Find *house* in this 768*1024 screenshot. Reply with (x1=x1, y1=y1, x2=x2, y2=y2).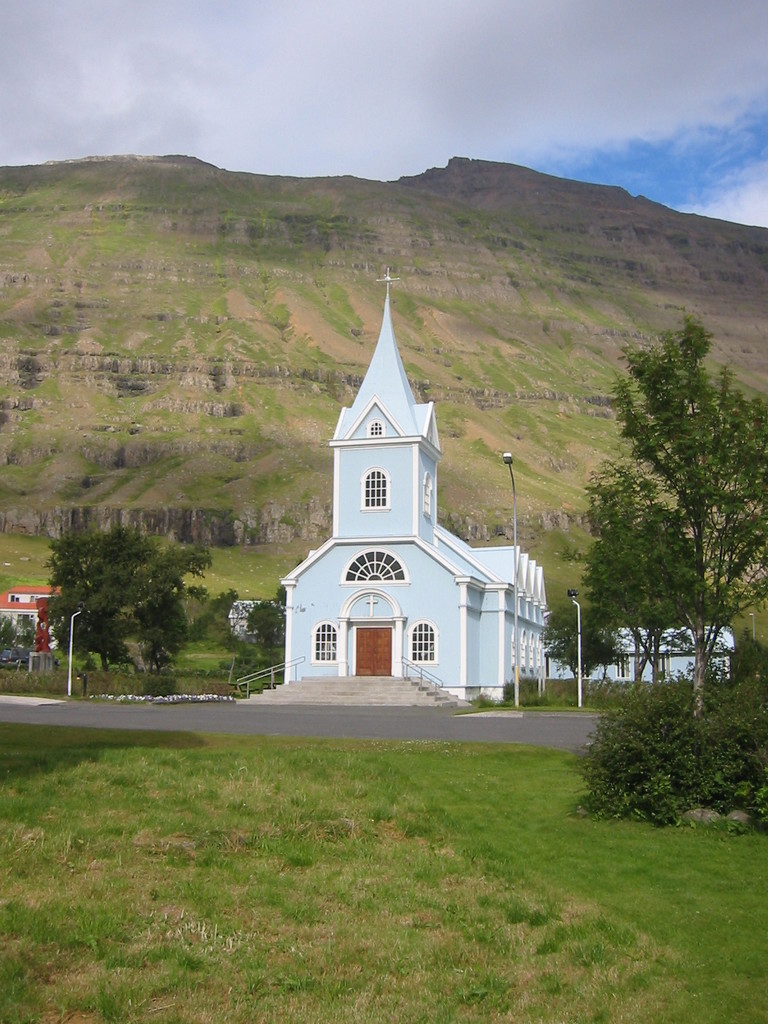
(x1=543, y1=627, x2=732, y2=681).
